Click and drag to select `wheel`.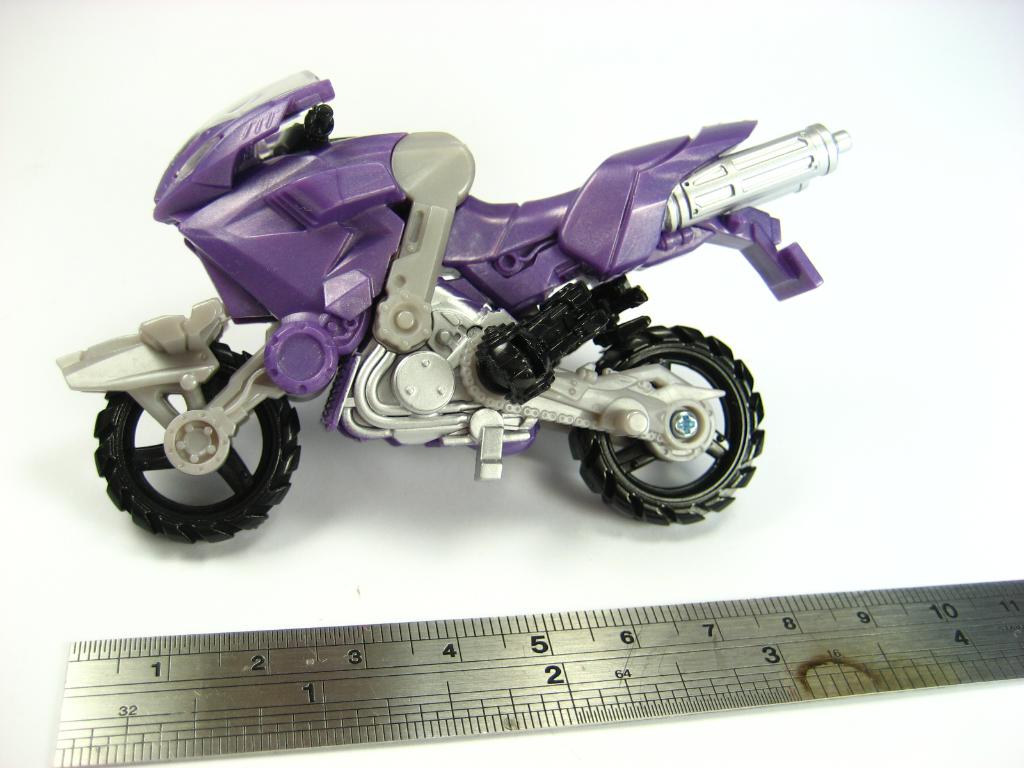
Selection: 94 335 303 549.
